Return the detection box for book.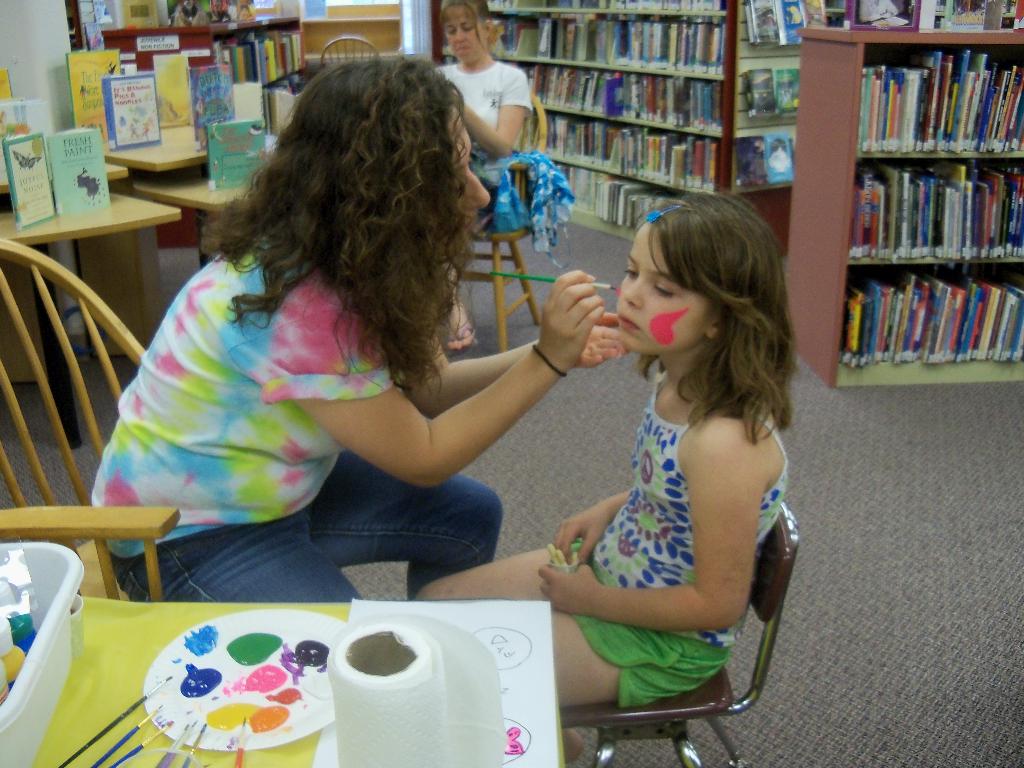
bbox=(765, 134, 803, 186).
